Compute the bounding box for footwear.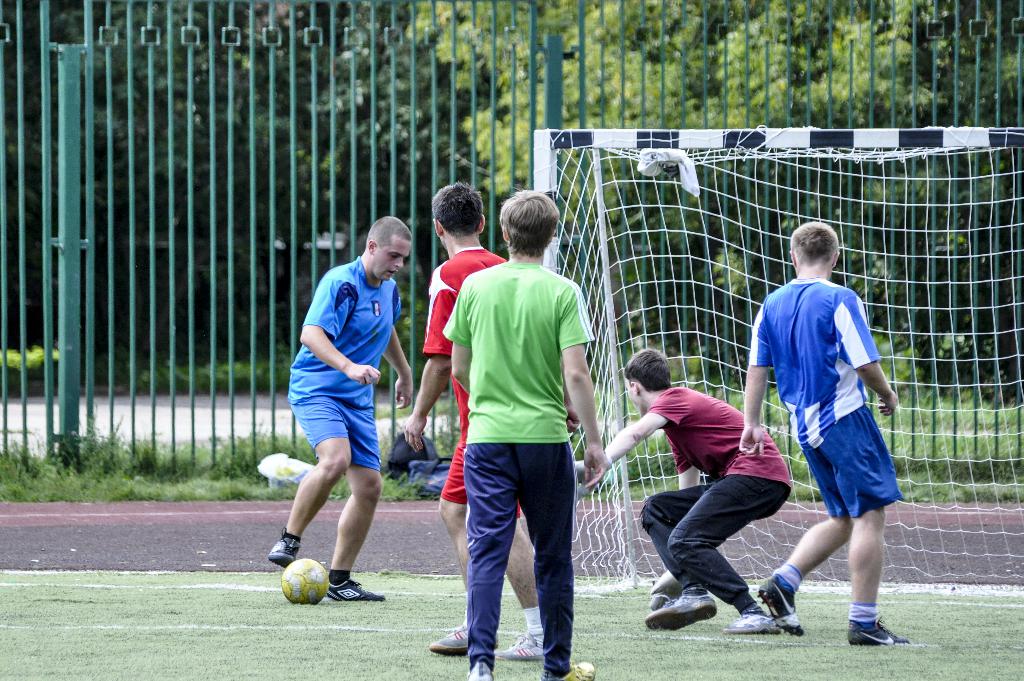
(x1=429, y1=618, x2=500, y2=655).
